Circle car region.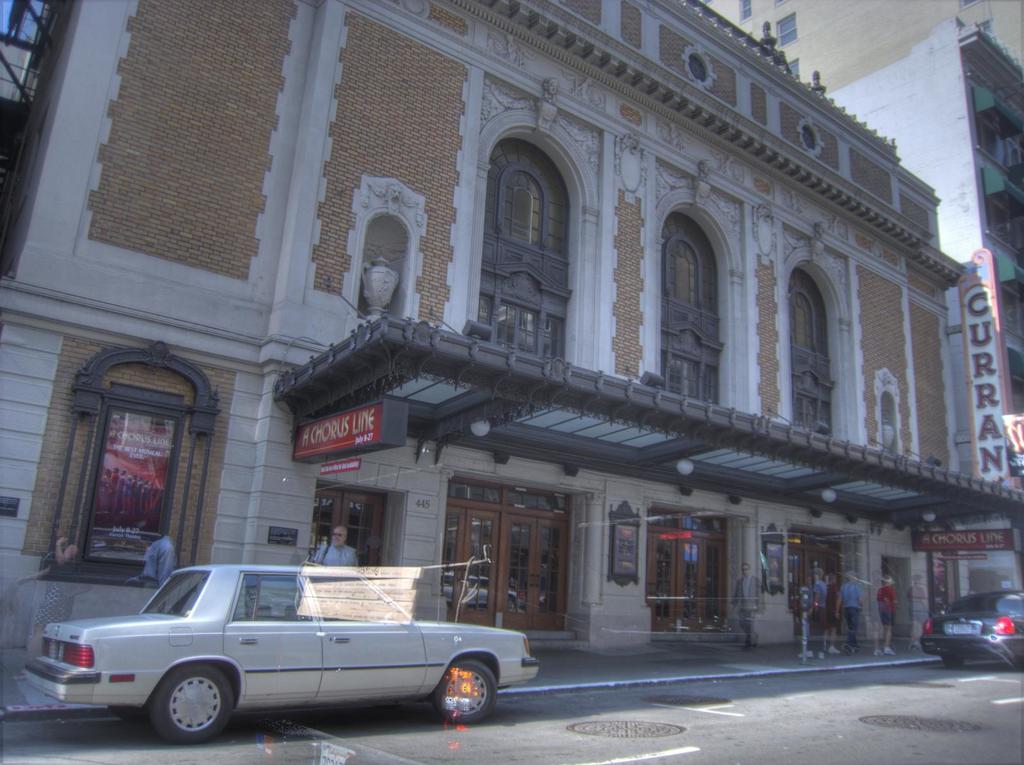
Region: box=[24, 564, 538, 745].
